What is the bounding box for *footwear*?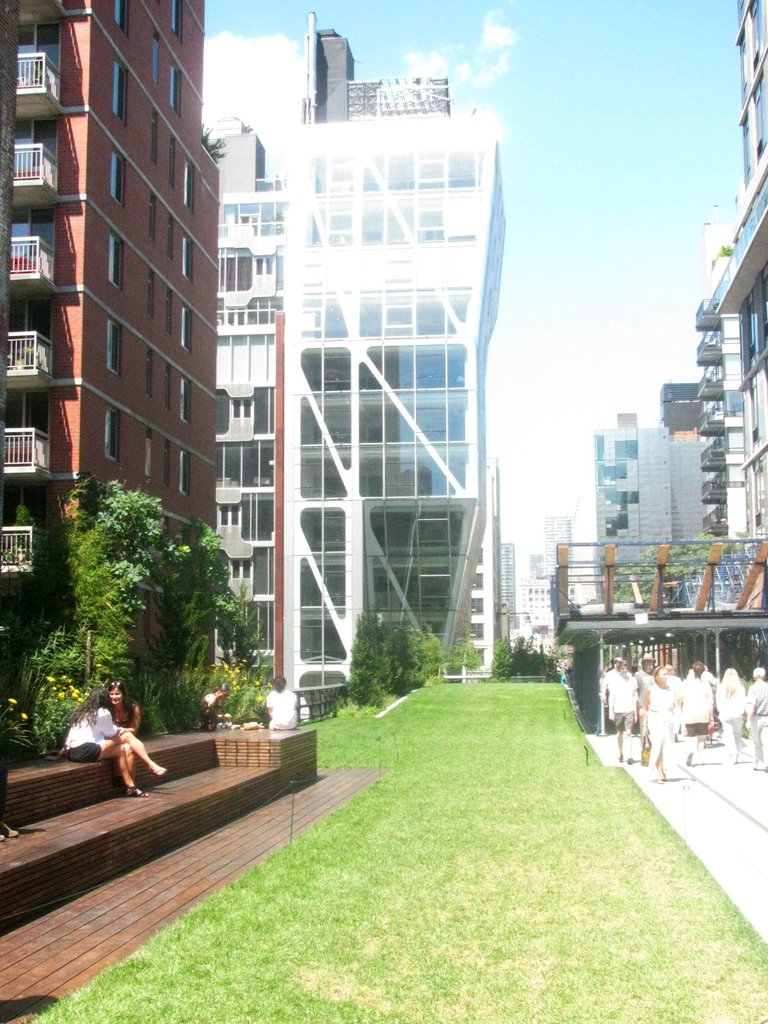
rect(124, 782, 147, 800).
